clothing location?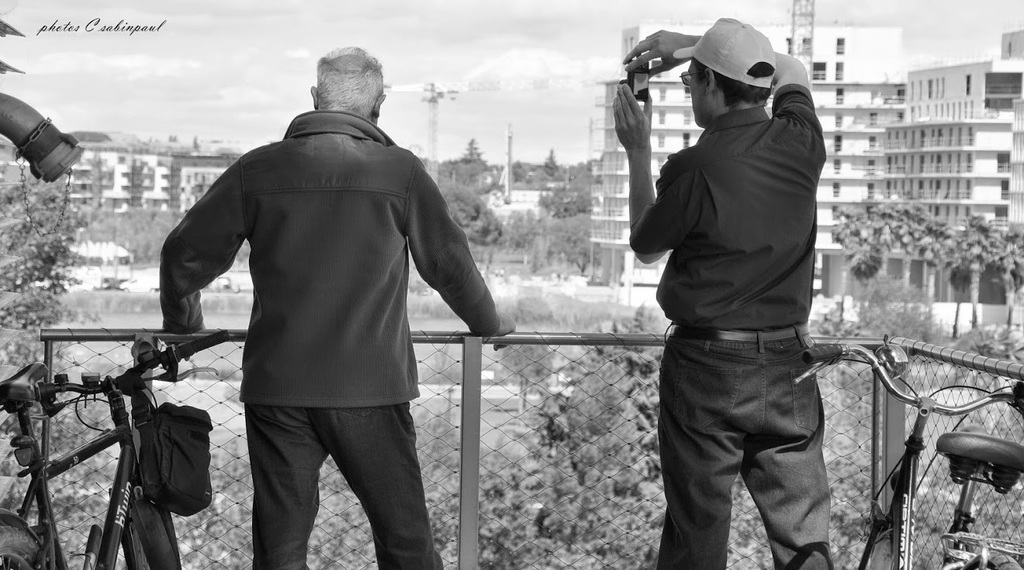
<region>656, 330, 836, 569</region>
